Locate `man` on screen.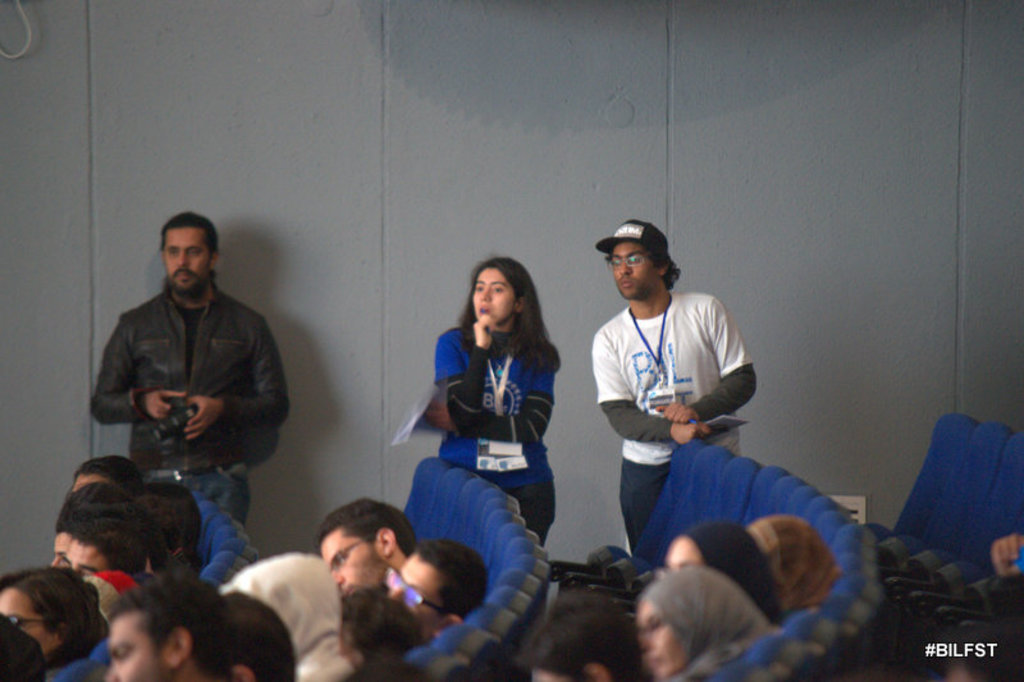
On screen at left=584, top=215, right=760, bottom=557.
